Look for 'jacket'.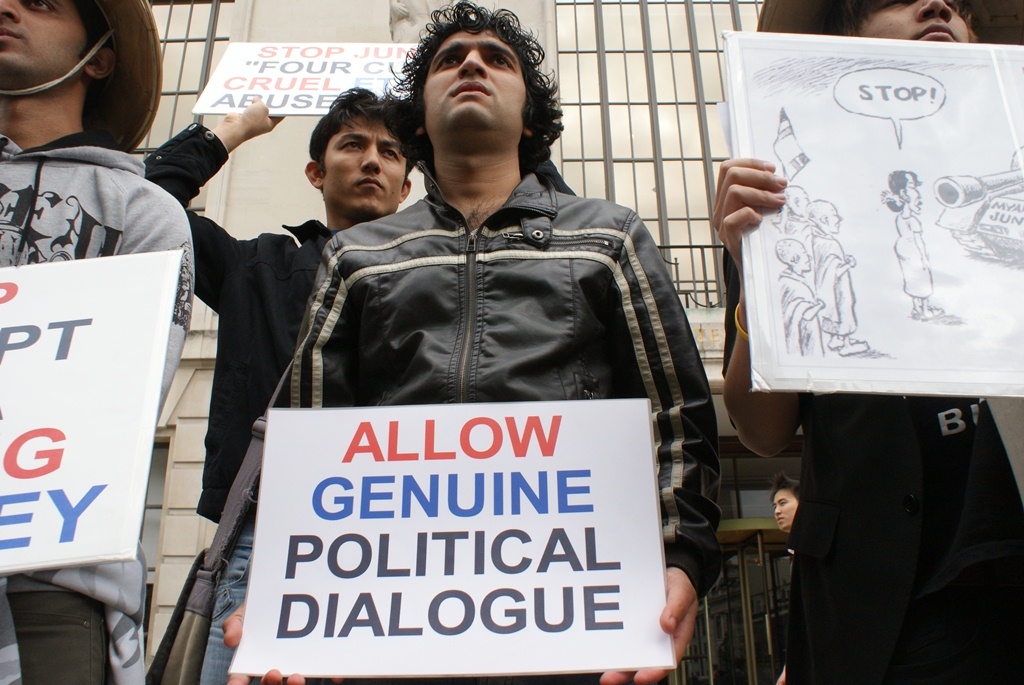
Found: Rect(141, 123, 330, 530).
